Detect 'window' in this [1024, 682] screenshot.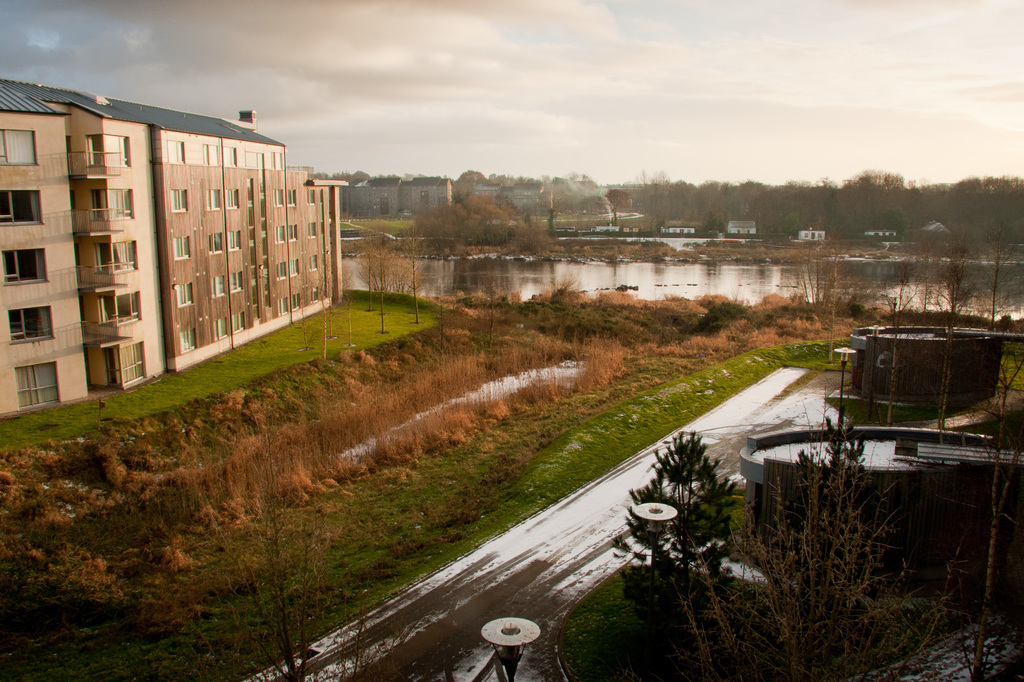
Detection: [239, 147, 264, 168].
